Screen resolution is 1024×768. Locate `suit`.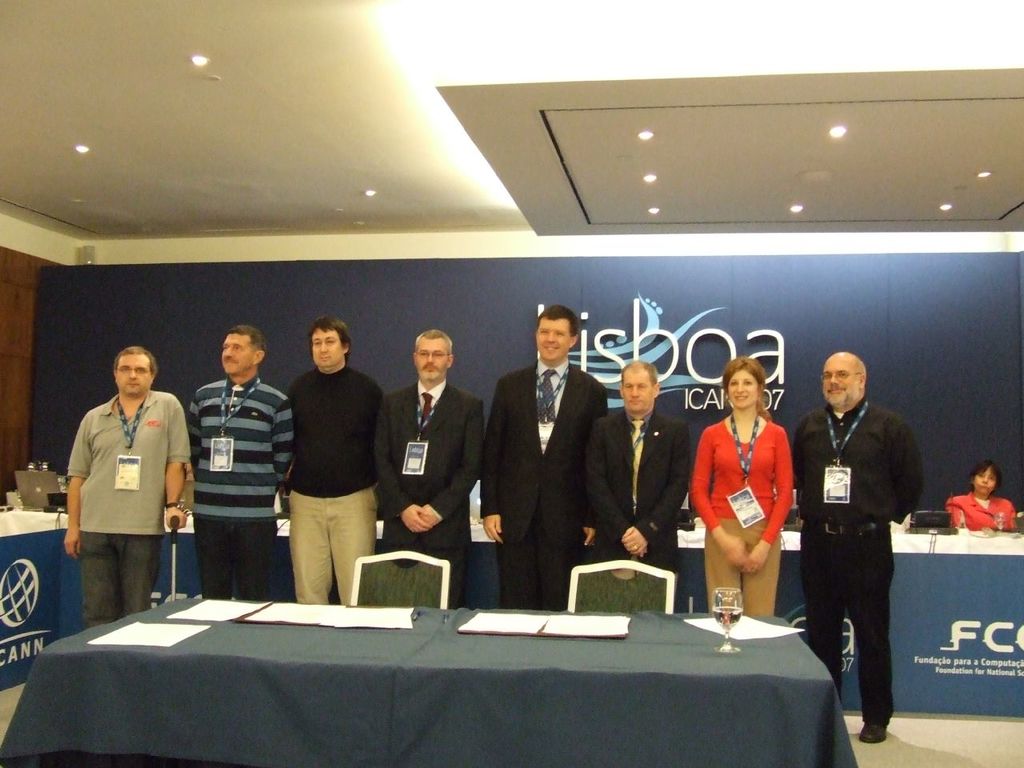
region(482, 358, 604, 606).
